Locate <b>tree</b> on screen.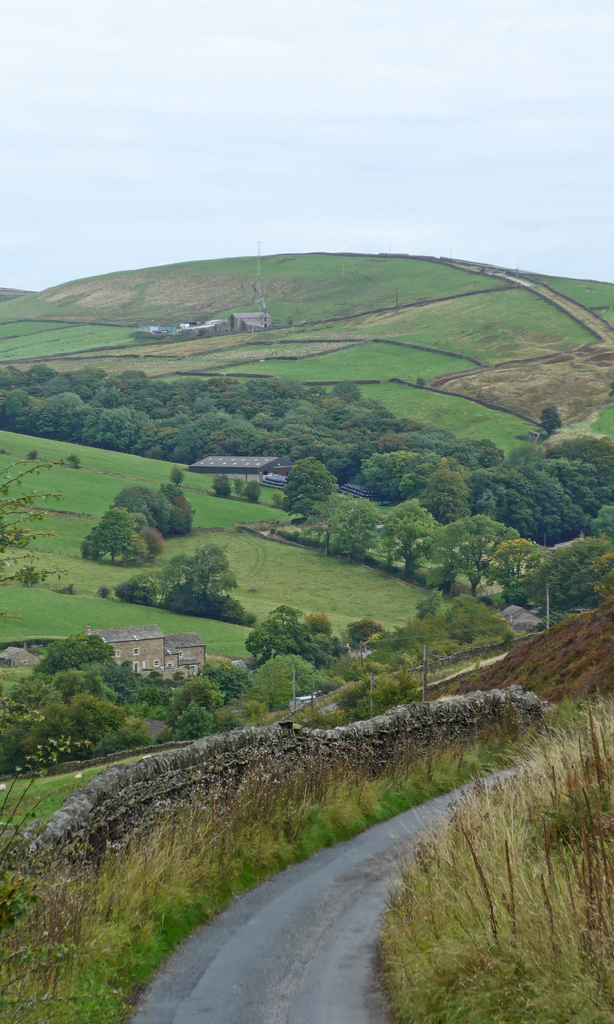
On screen at box=[167, 699, 220, 744].
